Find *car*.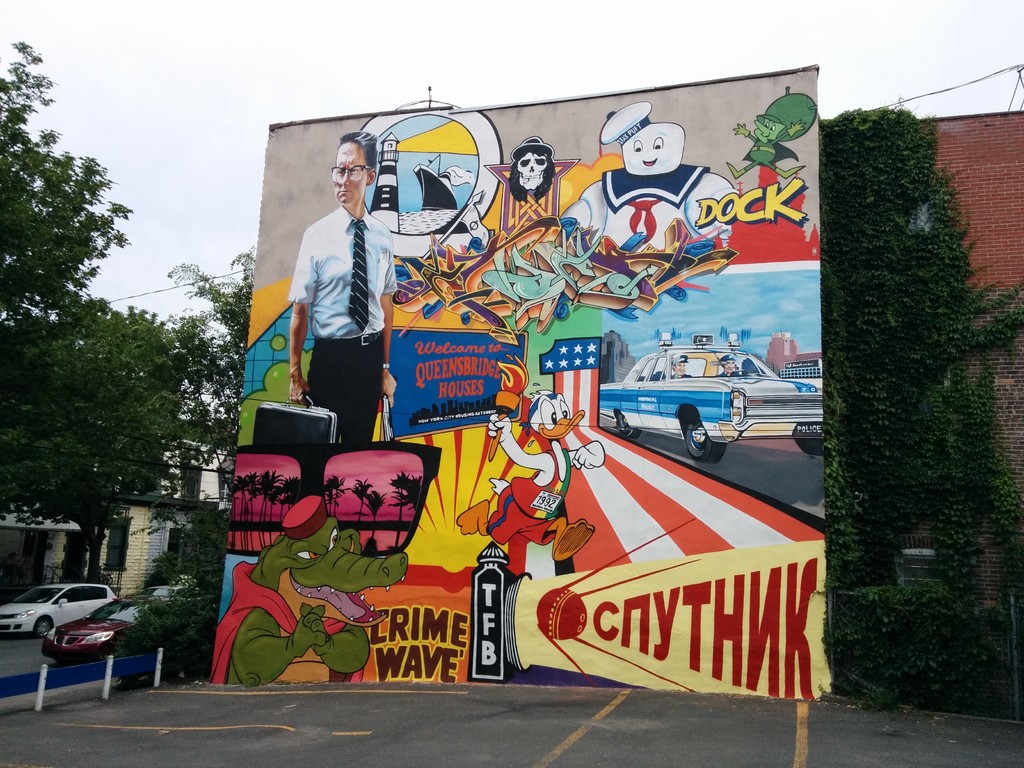
(0,580,121,634).
